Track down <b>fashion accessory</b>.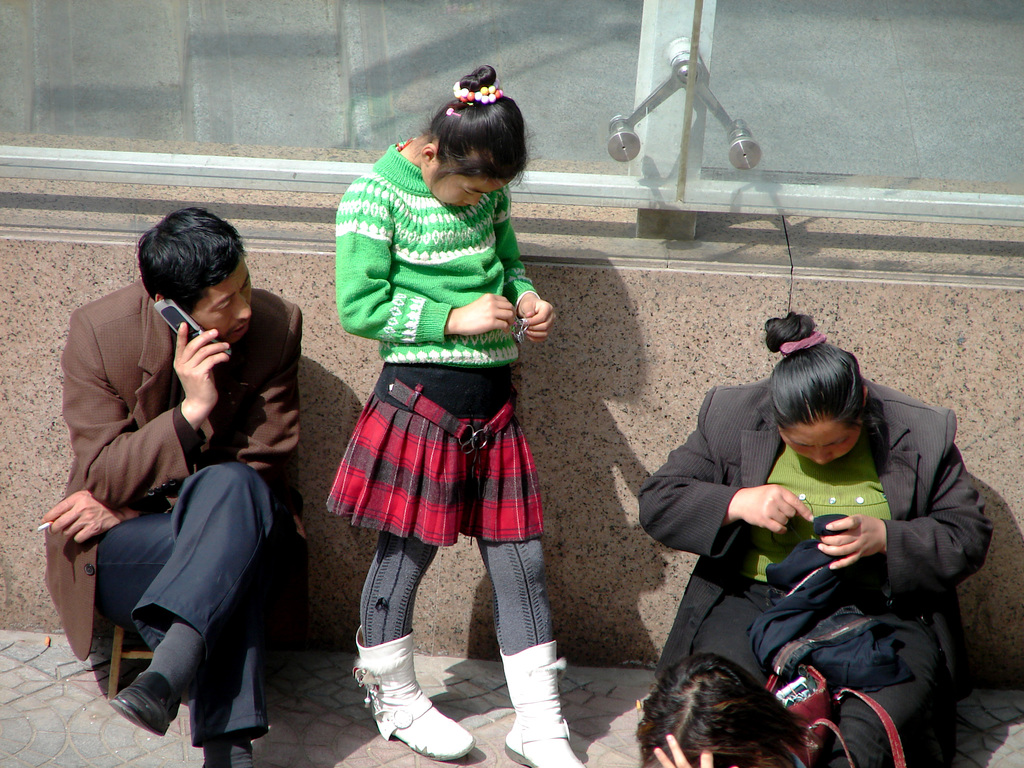
Tracked to select_region(369, 364, 521, 547).
